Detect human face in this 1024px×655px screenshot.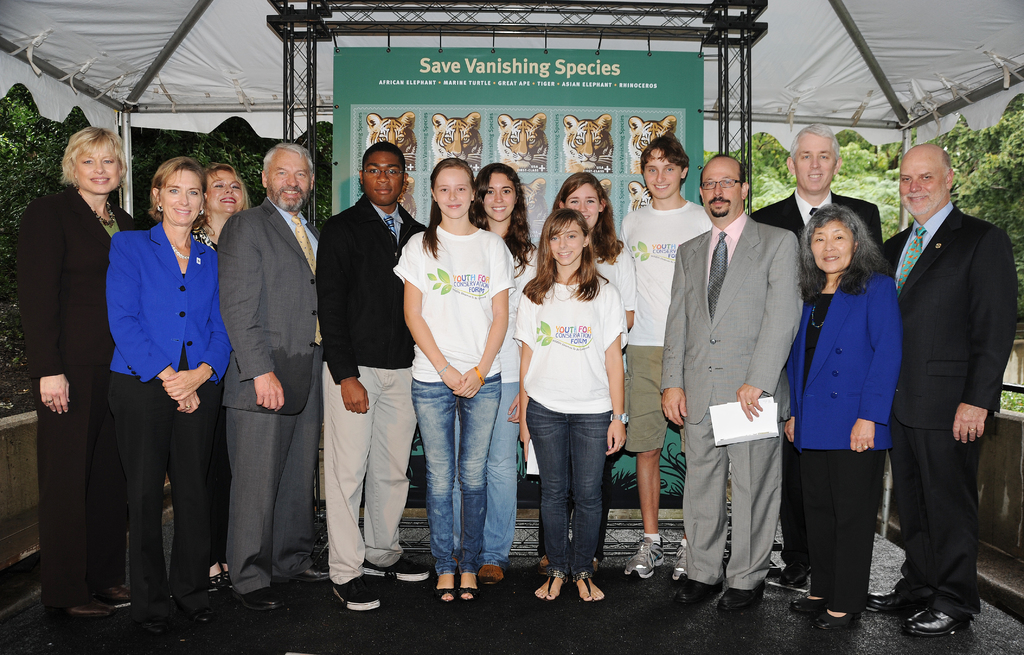
Detection: left=77, top=146, right=119, bottom=194.
